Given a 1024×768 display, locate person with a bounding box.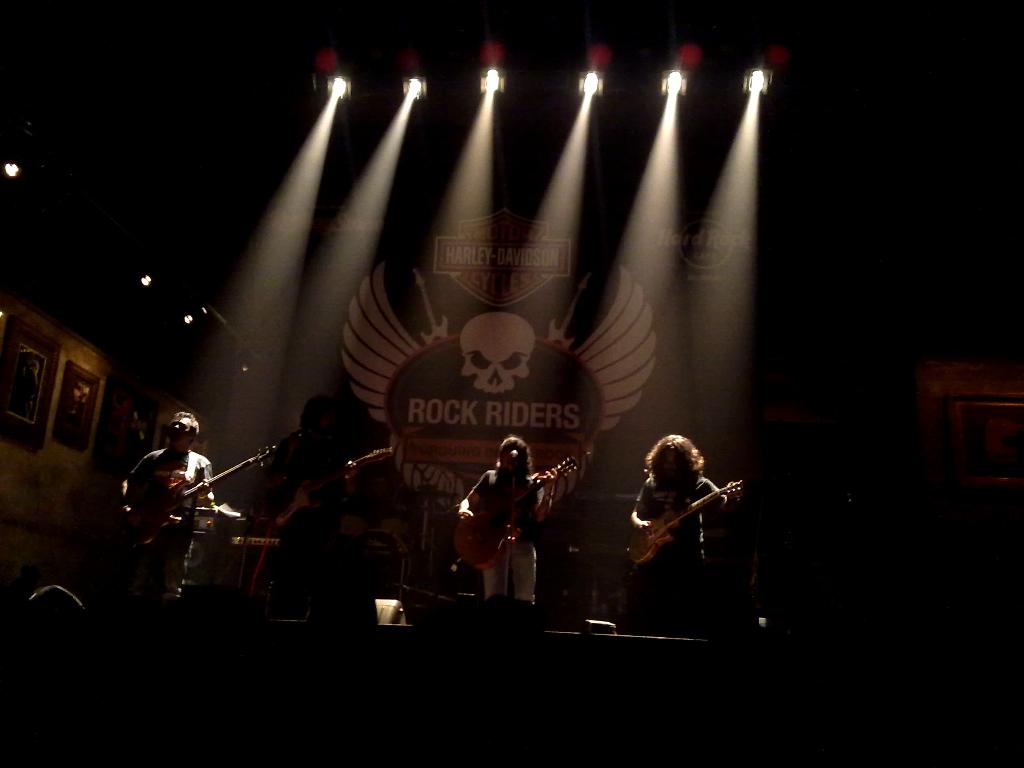
Located: {"left": 139, "top": 413, "right": 200, "bottom": 580}.
